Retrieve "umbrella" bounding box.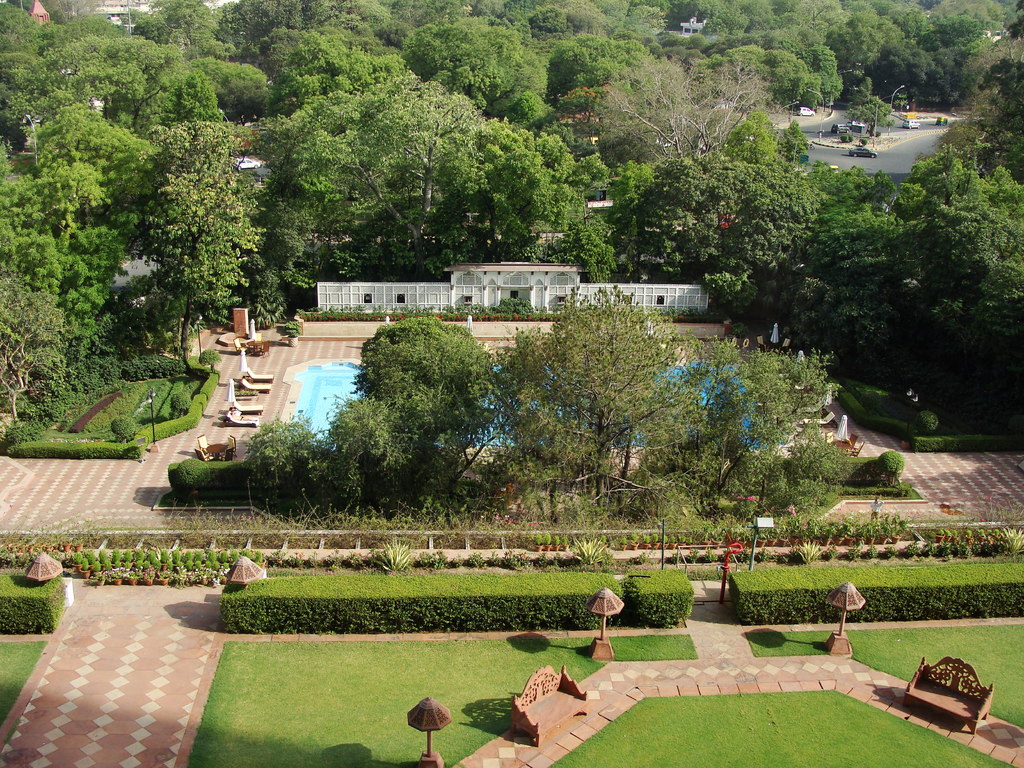
Bounding box: bbox(23, 550, 68, 585).
